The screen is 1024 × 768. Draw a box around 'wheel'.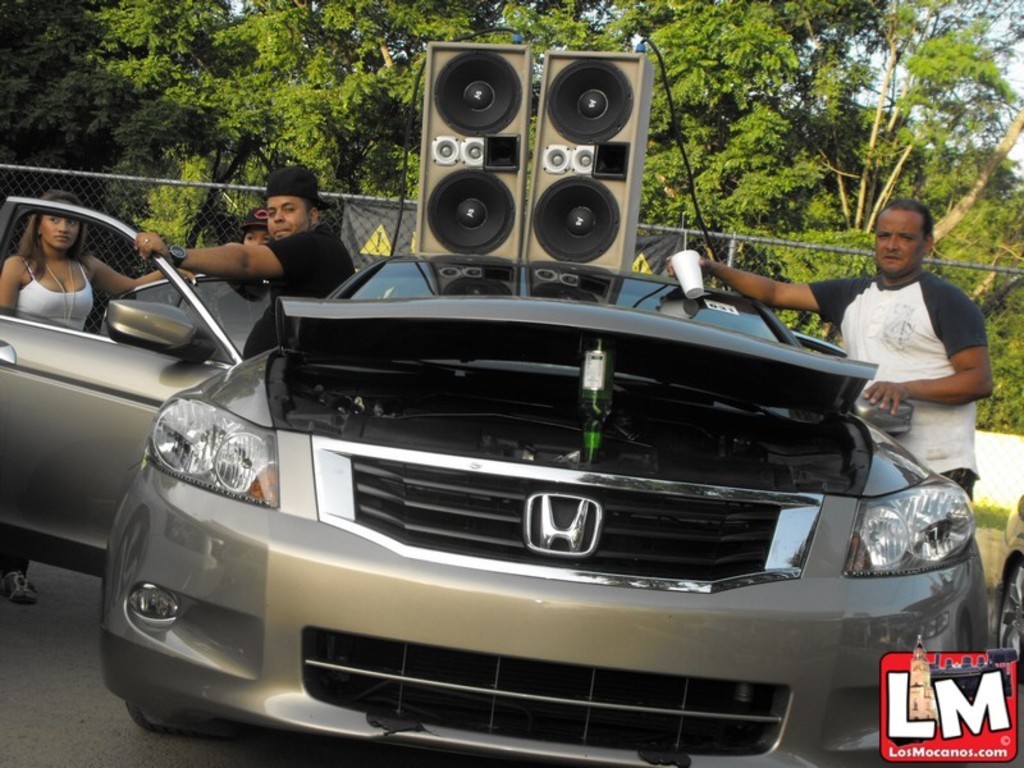
1000, 550, 1023, 672.
